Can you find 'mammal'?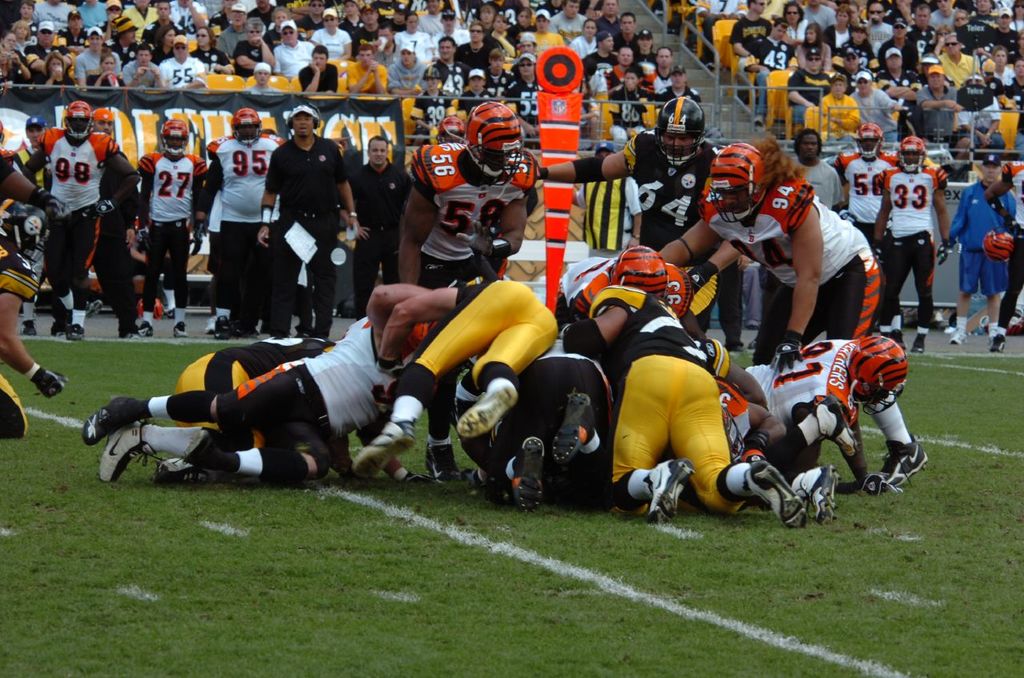
Yes, bounding box: [left=937, top=151, right=1016, bottom=345].
